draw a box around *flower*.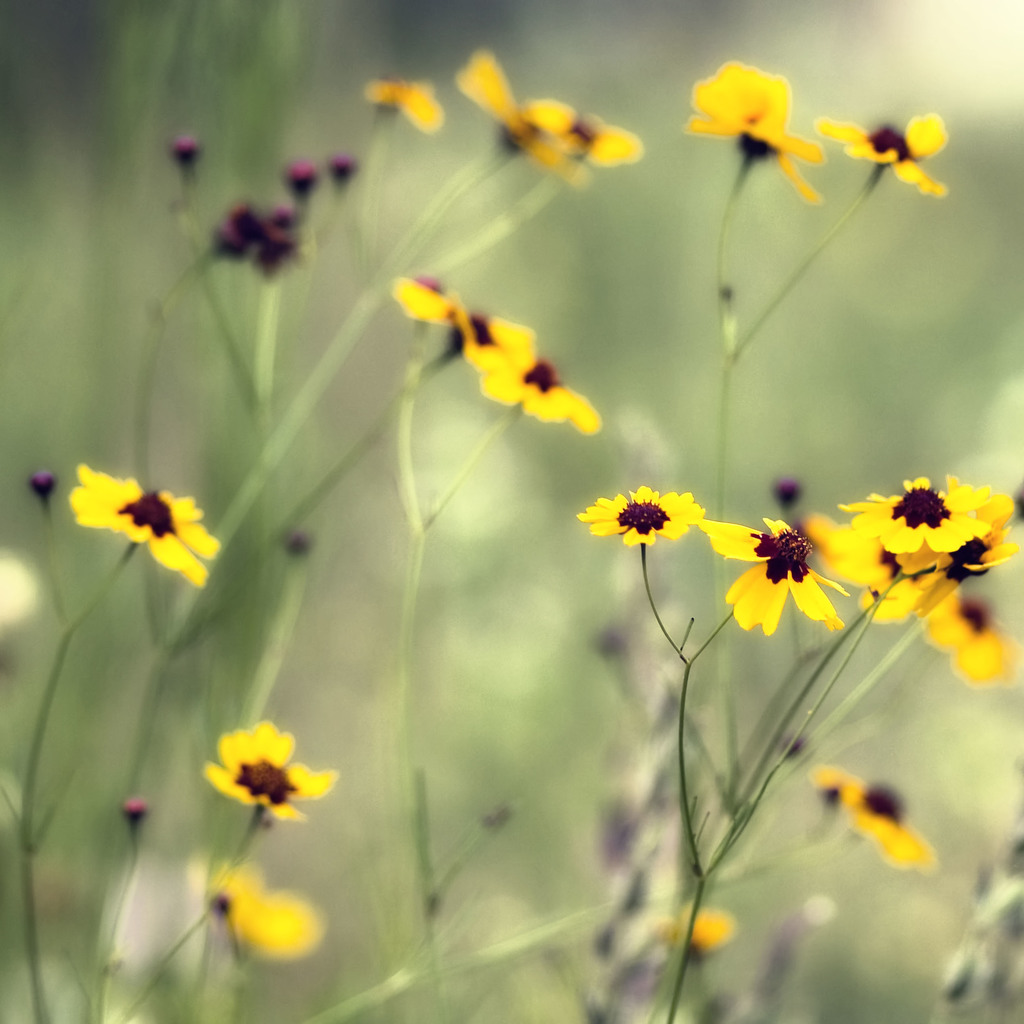
[680, 58, 825, 205].
